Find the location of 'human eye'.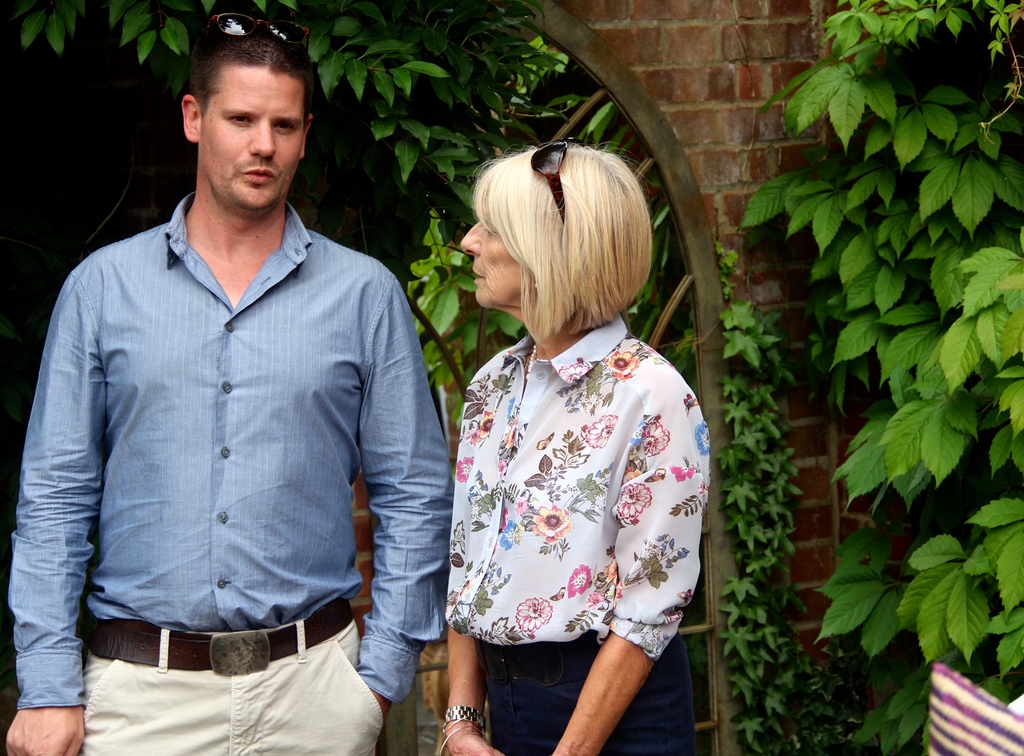
Location: [227, 115, 252, 124].
